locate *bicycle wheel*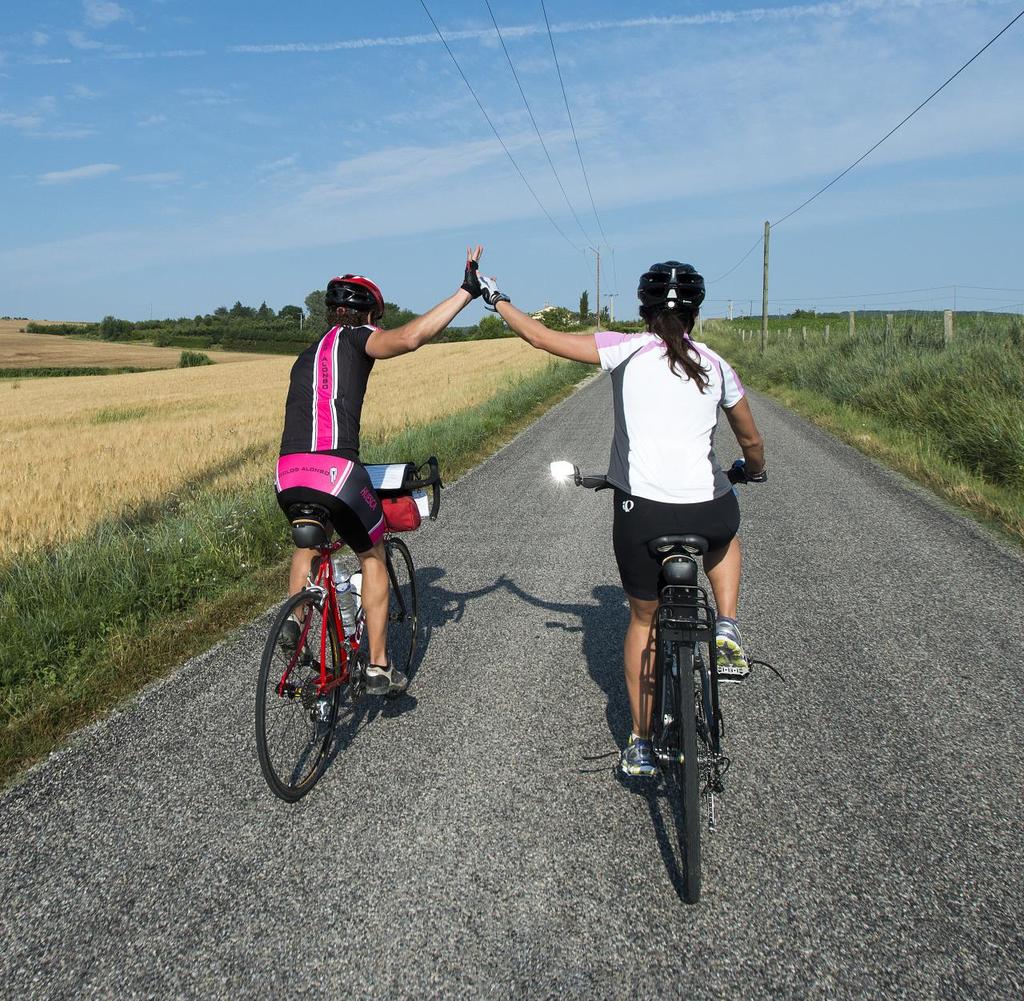
(left=254, top=605, right=350, bottom=801)
